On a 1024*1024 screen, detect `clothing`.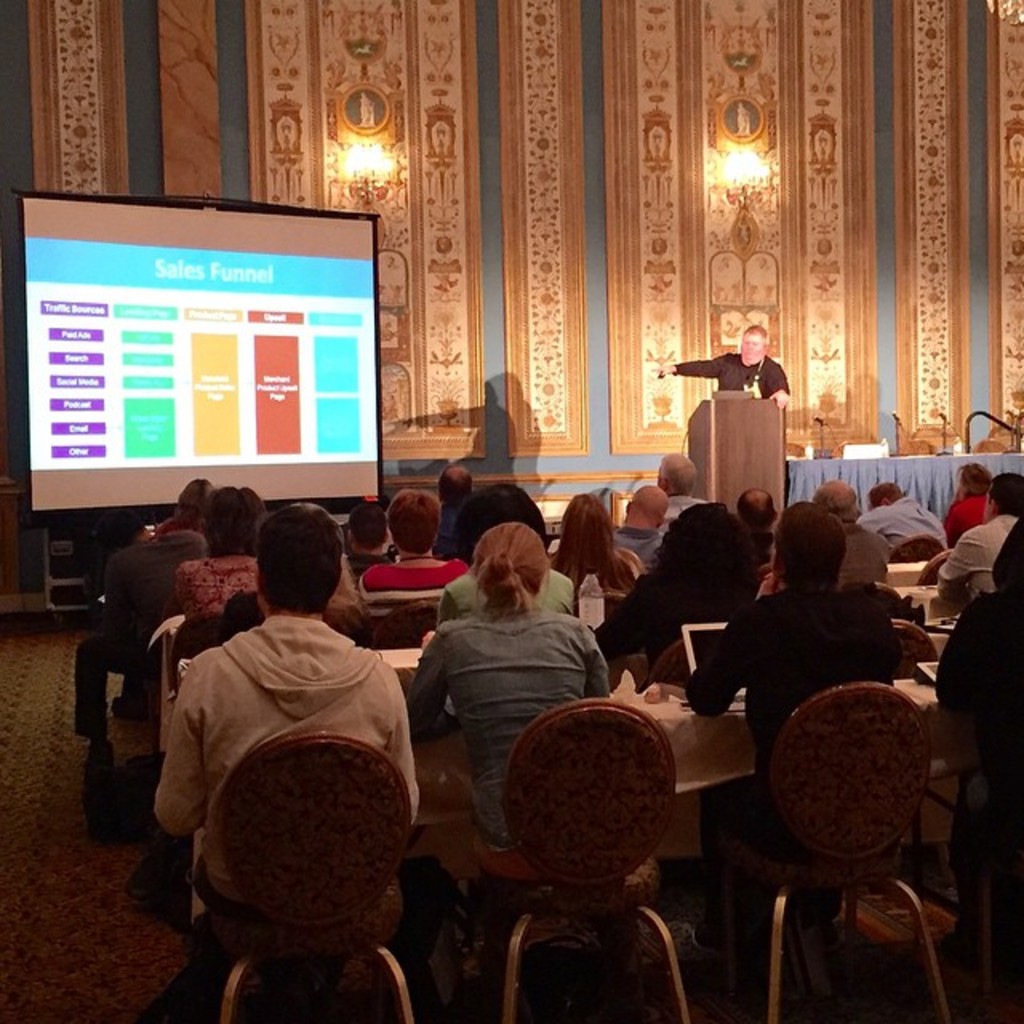
x1=400 y1=595 x2=624 y2=848.
